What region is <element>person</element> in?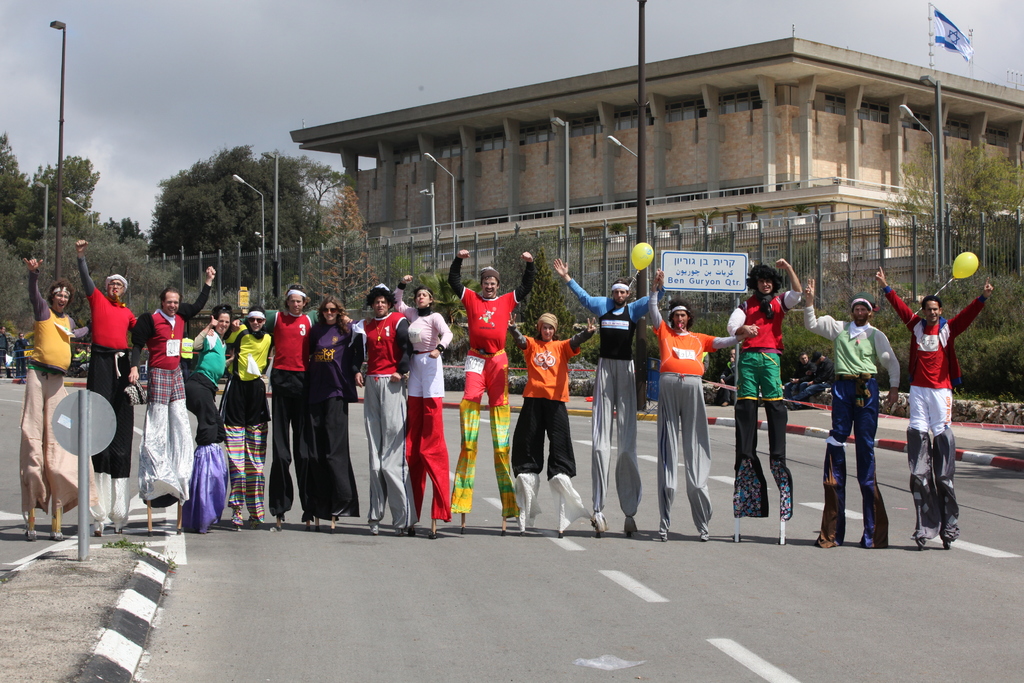
803, 279, 900, 550.
